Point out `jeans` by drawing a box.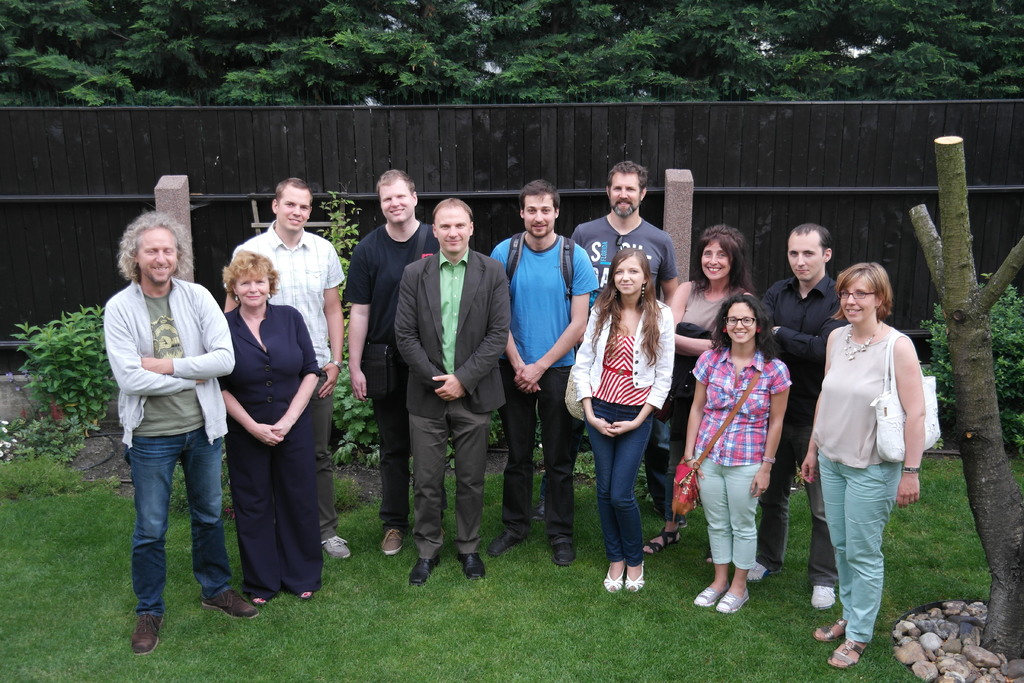
bbox(127, 435, 223, 613).
